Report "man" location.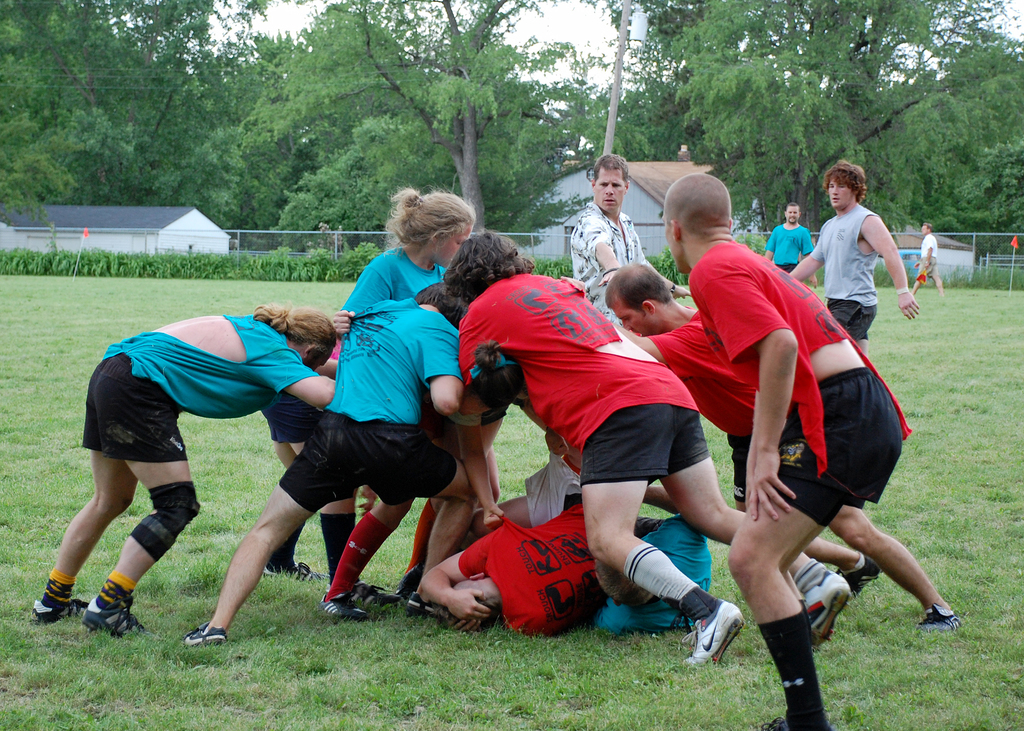
Report: [left=661, top=171, right=967, bottom=730].
